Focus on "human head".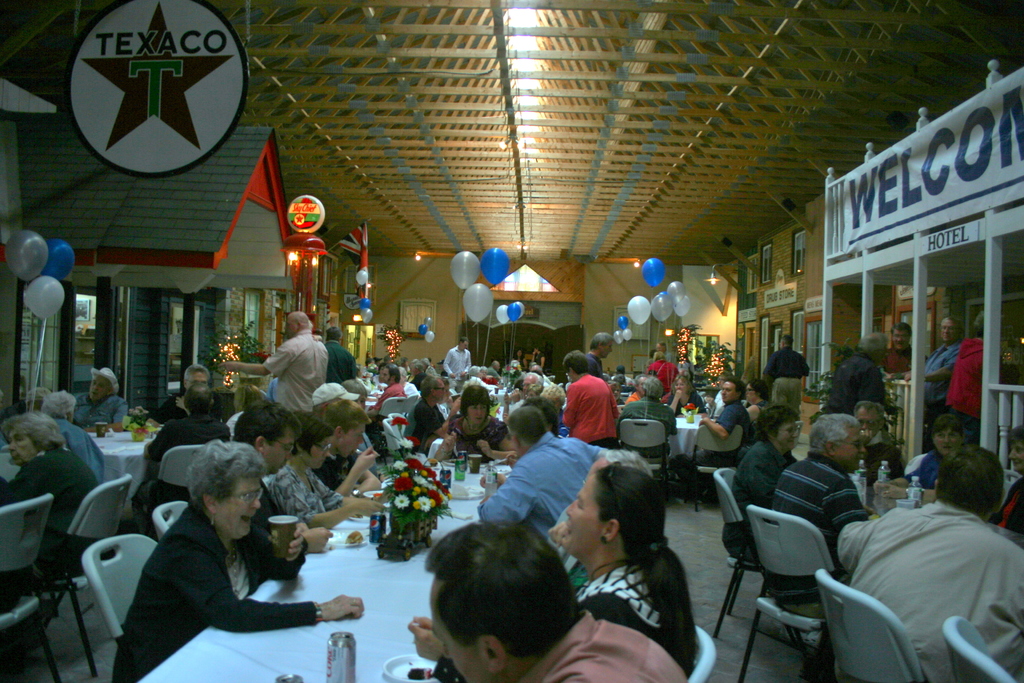
Focused at 524/373/544/395.
